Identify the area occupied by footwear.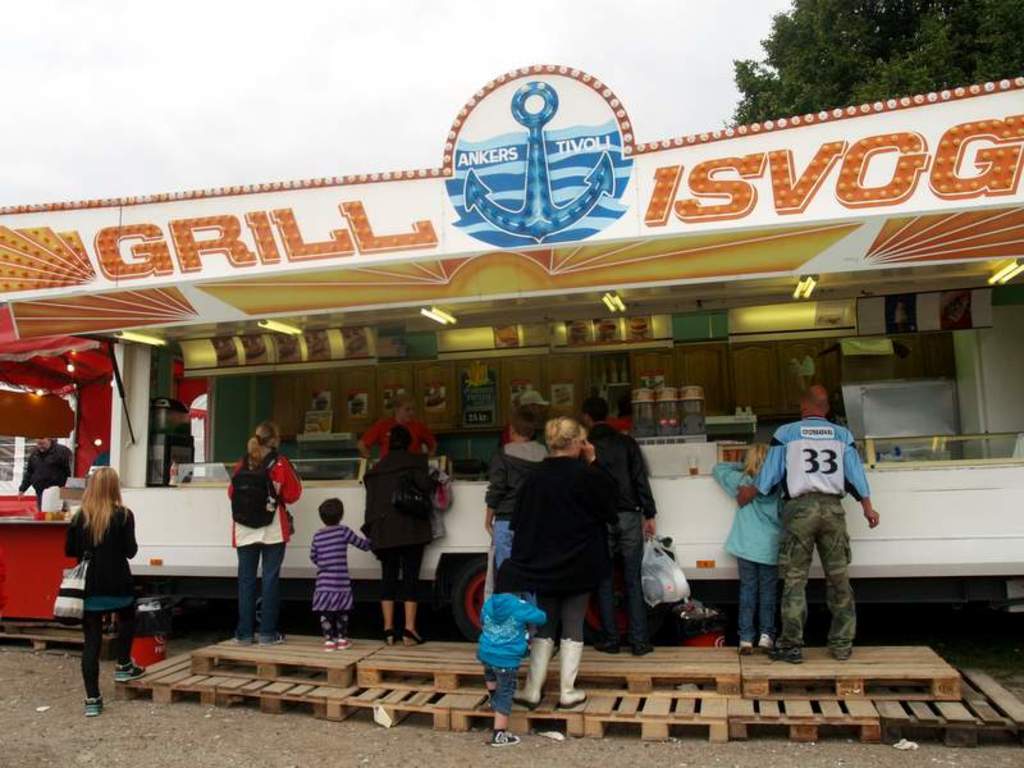
Area: rect(320, 632, 332, 655).
